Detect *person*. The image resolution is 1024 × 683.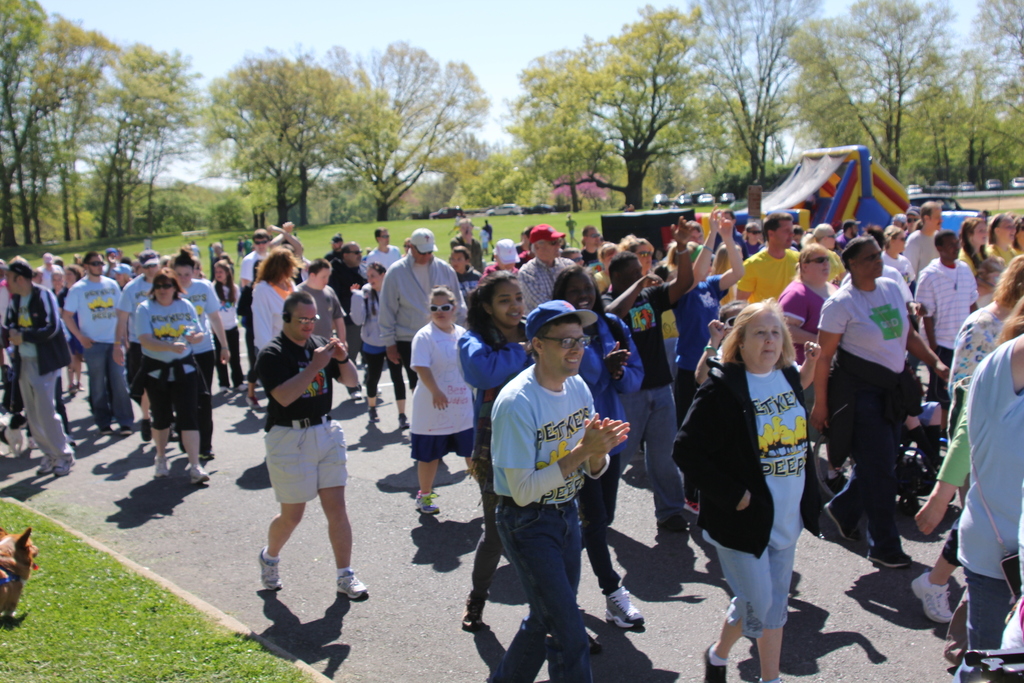
<bbox>903, 201, 947, 275</bbox>.
